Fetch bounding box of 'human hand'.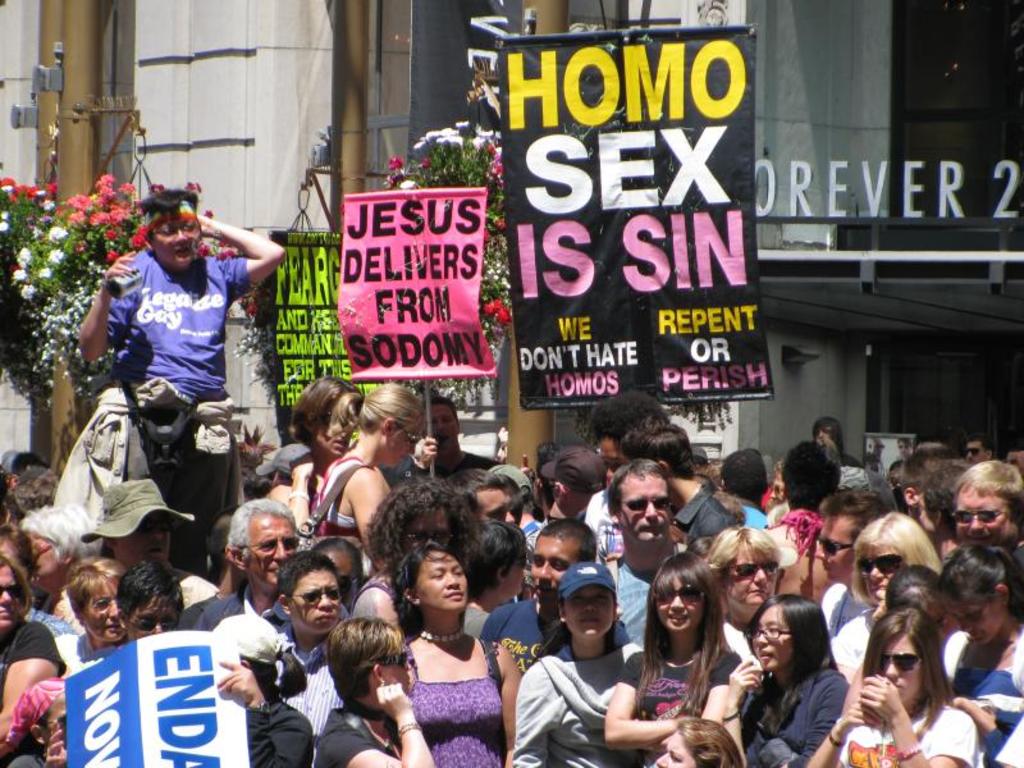
Bbox: l=102, t=250, r=136, b=287.
